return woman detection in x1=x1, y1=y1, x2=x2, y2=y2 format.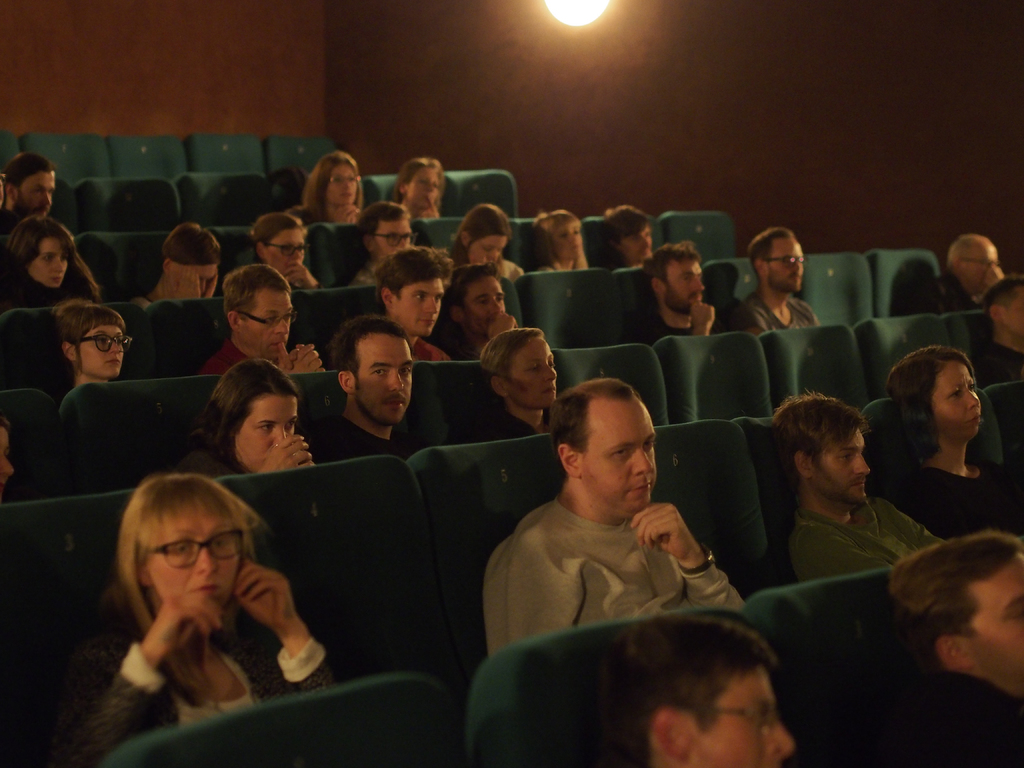
x1=180, y1=358, x2=317, y2=472.
